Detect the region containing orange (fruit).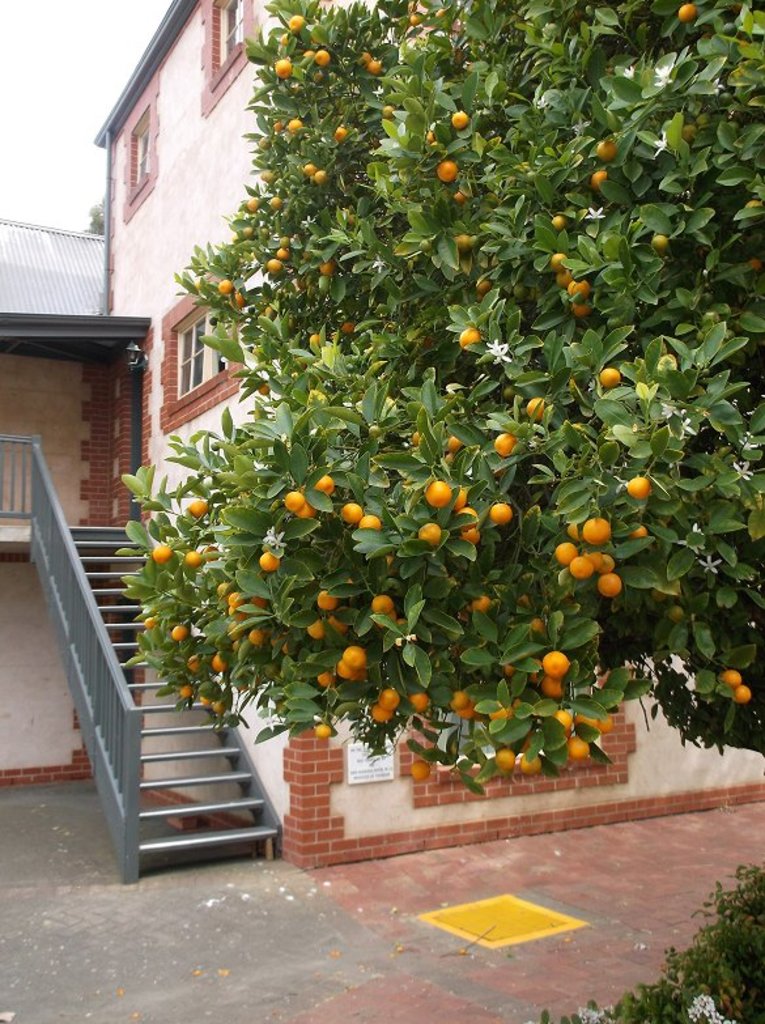
pyautogui.locateOnScreen(568, 742, 578, 752).
